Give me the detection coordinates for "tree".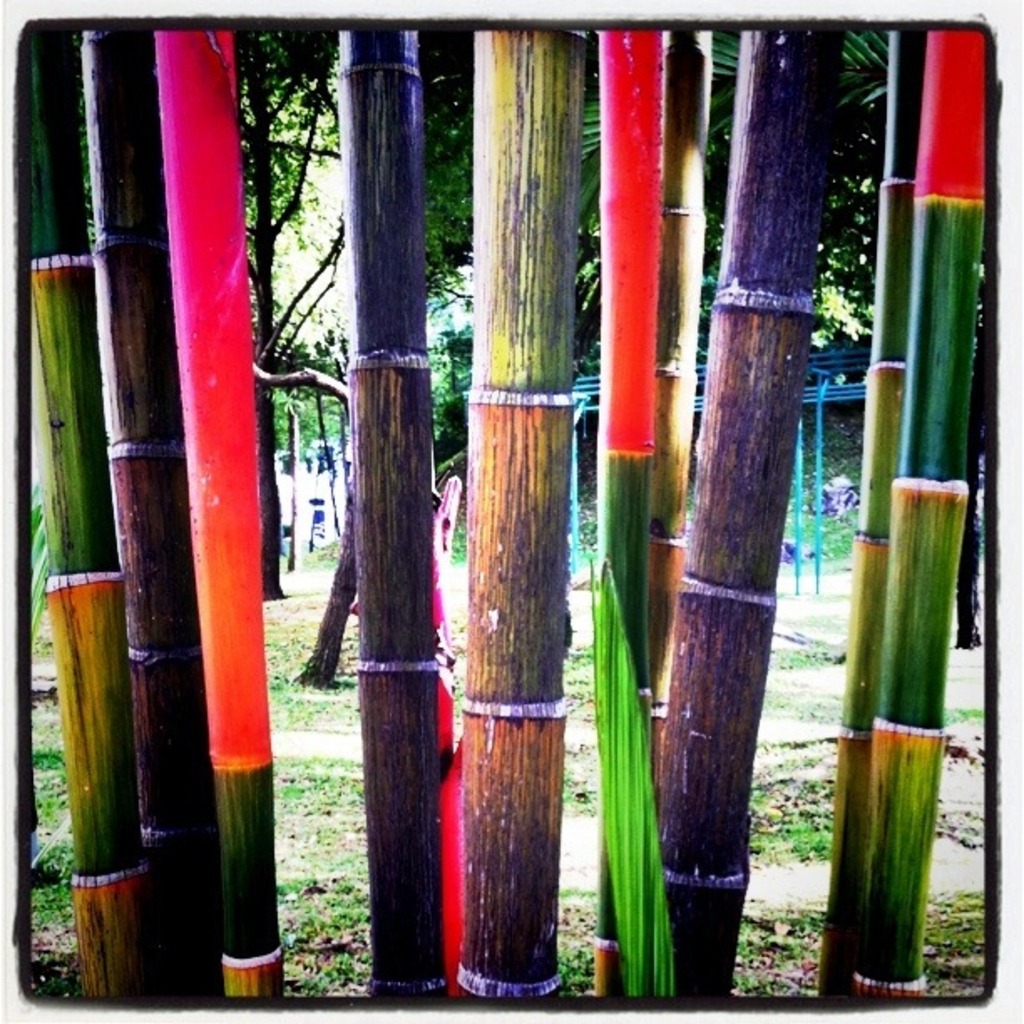
BBox(577, 30, 989, 646).
